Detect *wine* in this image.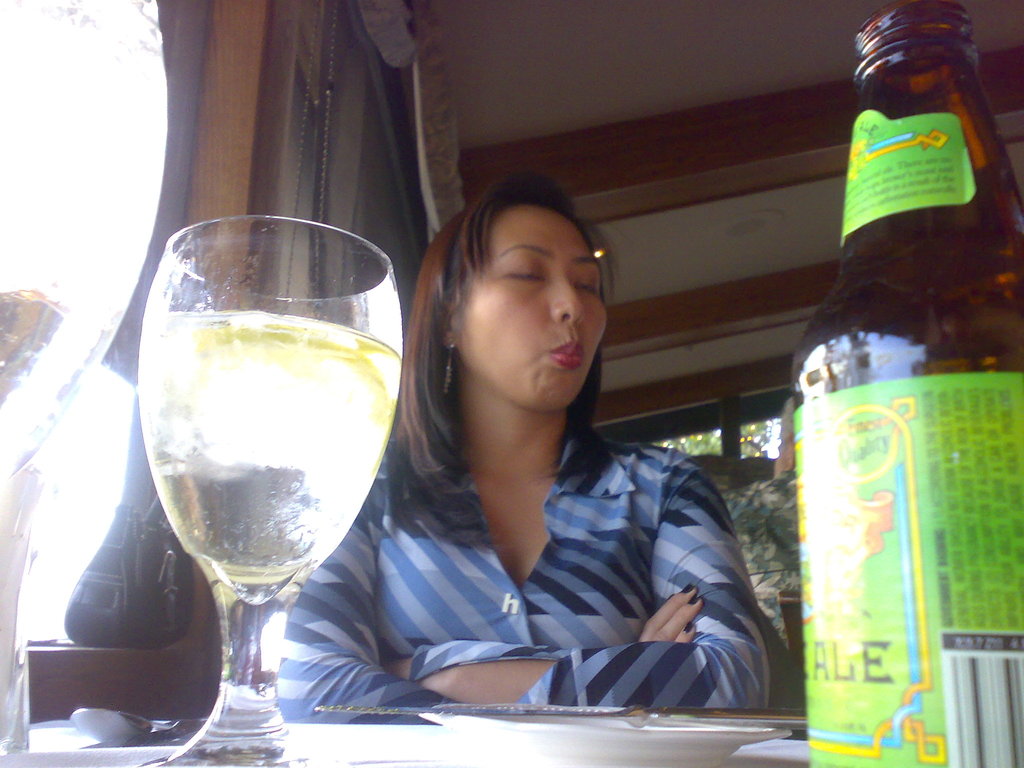
Detection: [782,28,1000,738].
